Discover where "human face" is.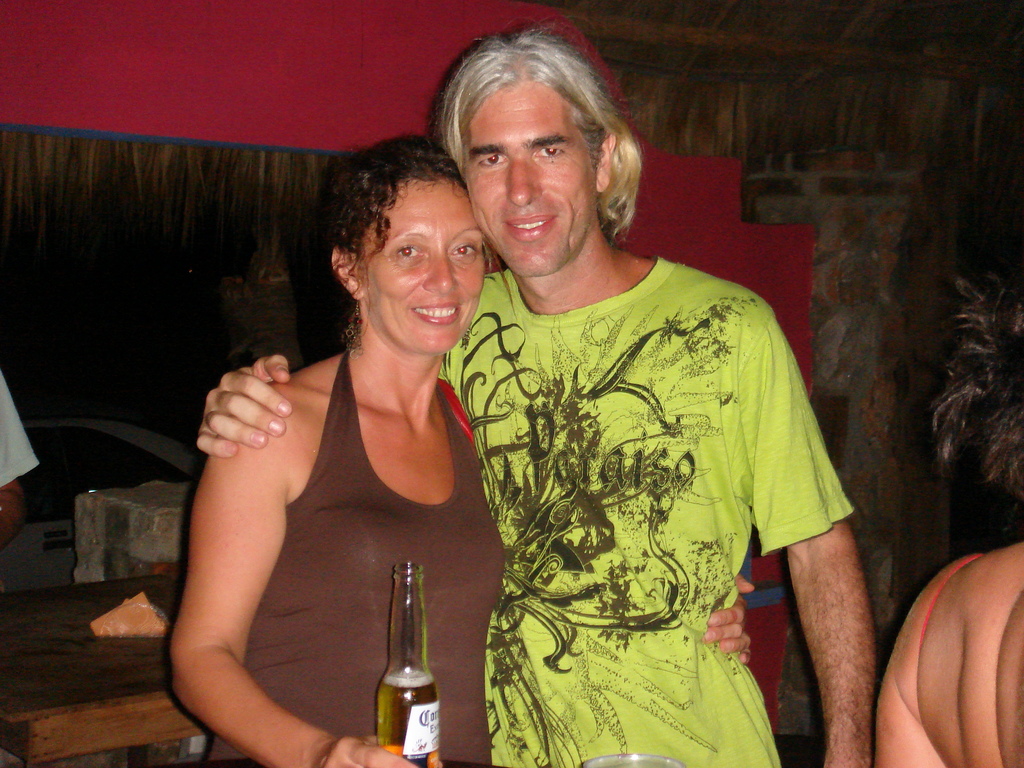
Discovered at (left=346, top=177, right=487, bottom=366).
